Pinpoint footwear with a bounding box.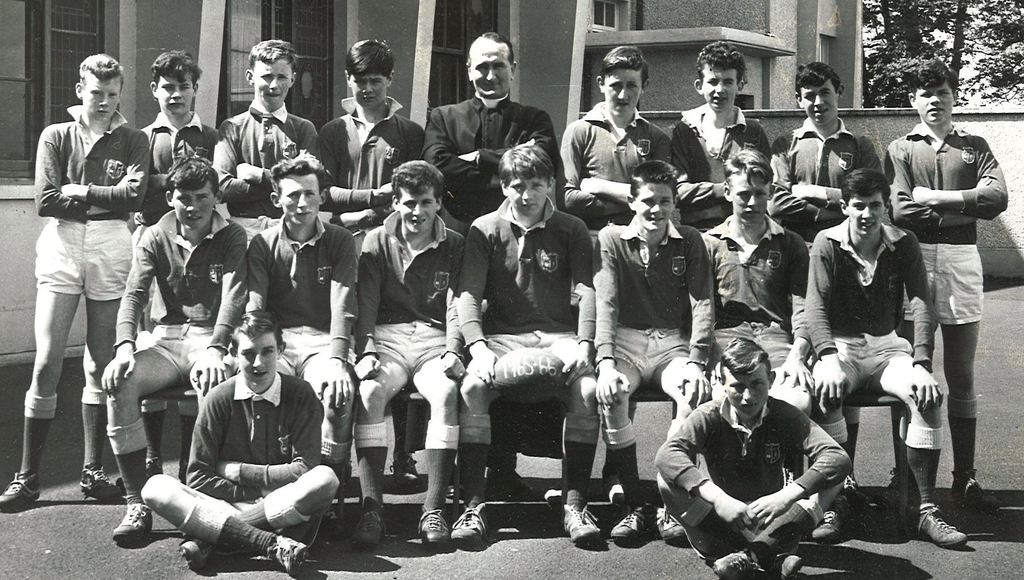
[left=912, top=503, right=976, bottom=565].
